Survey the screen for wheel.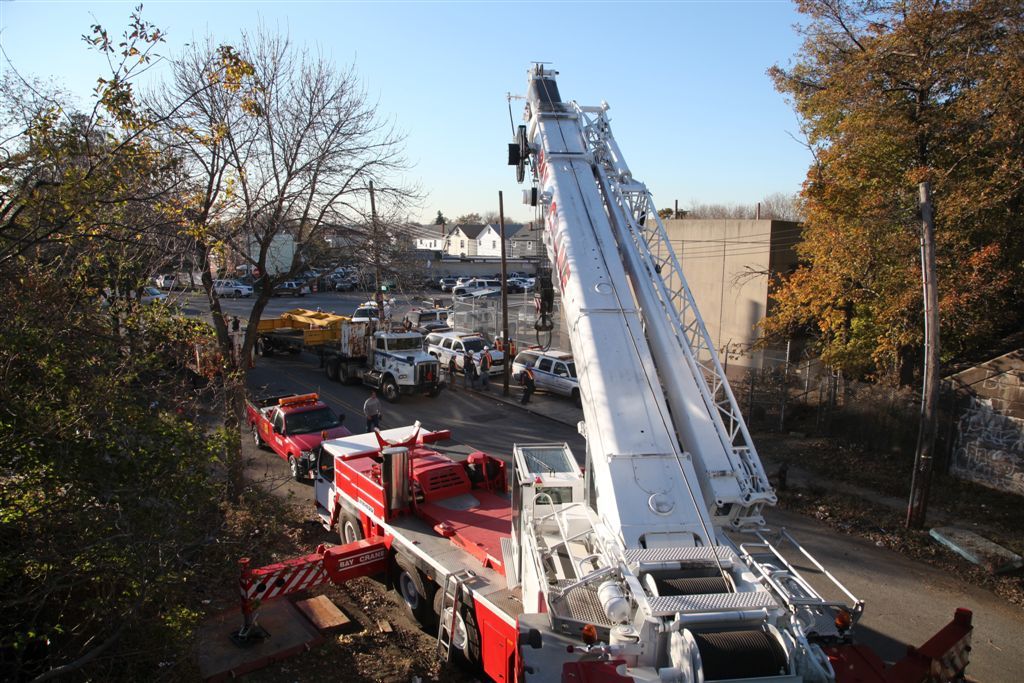
Survey found: pyautogui.locateOnScreen(231, 290, 240, 295).
